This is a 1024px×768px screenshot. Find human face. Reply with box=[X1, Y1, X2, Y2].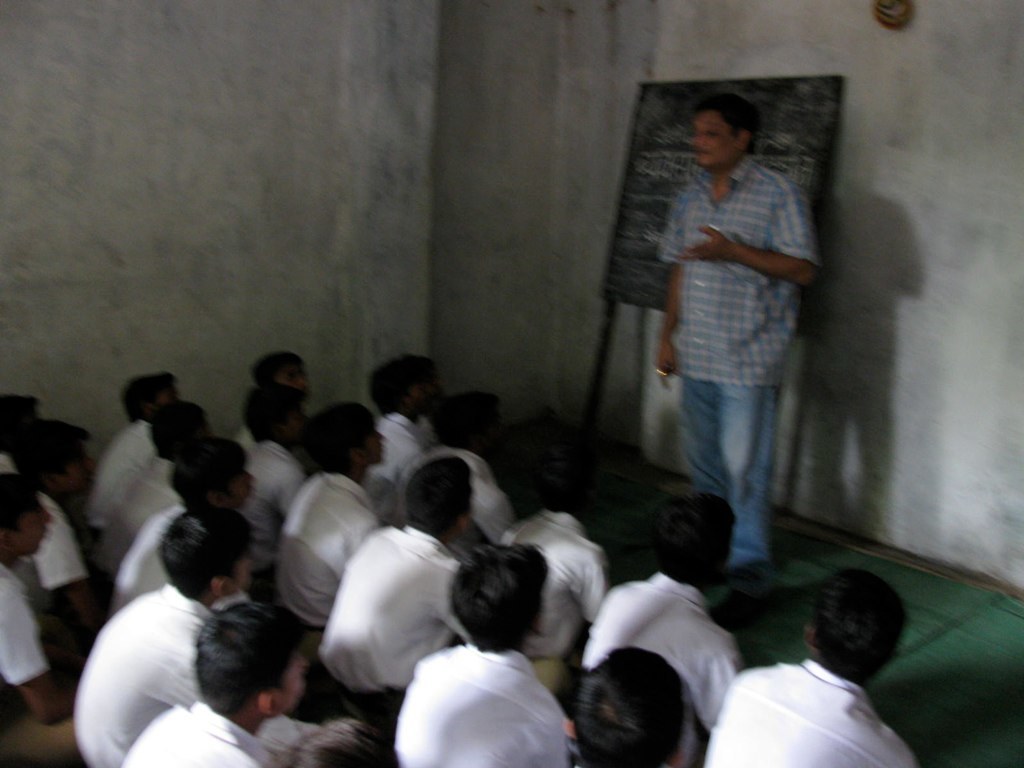
box=[275, 359, 309, 398].
